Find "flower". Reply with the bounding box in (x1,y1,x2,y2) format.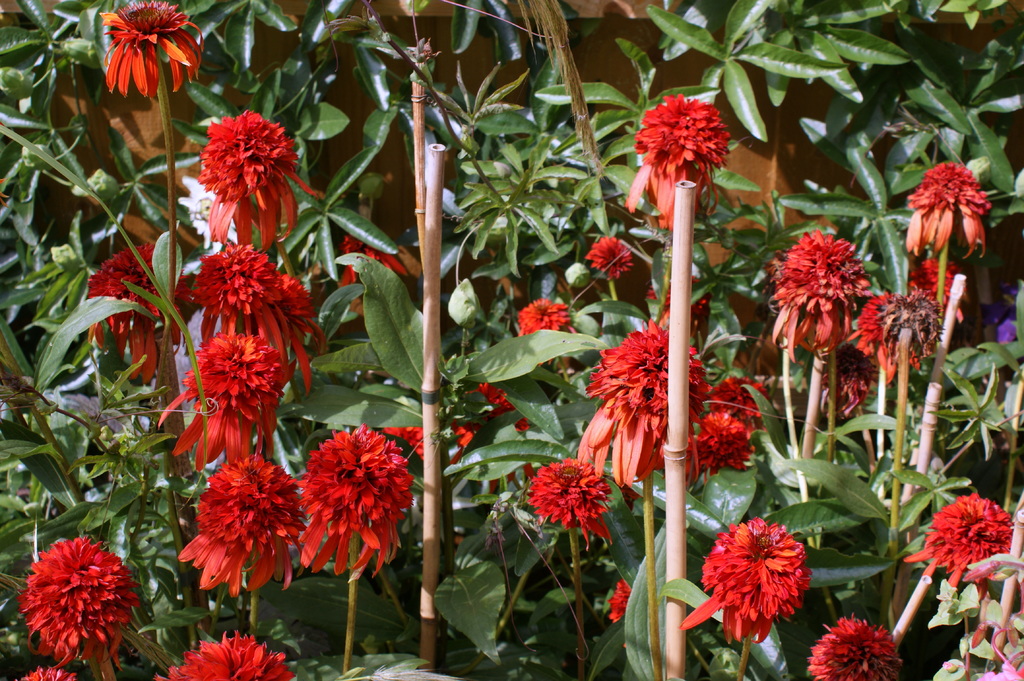
(838,284,950,391).
